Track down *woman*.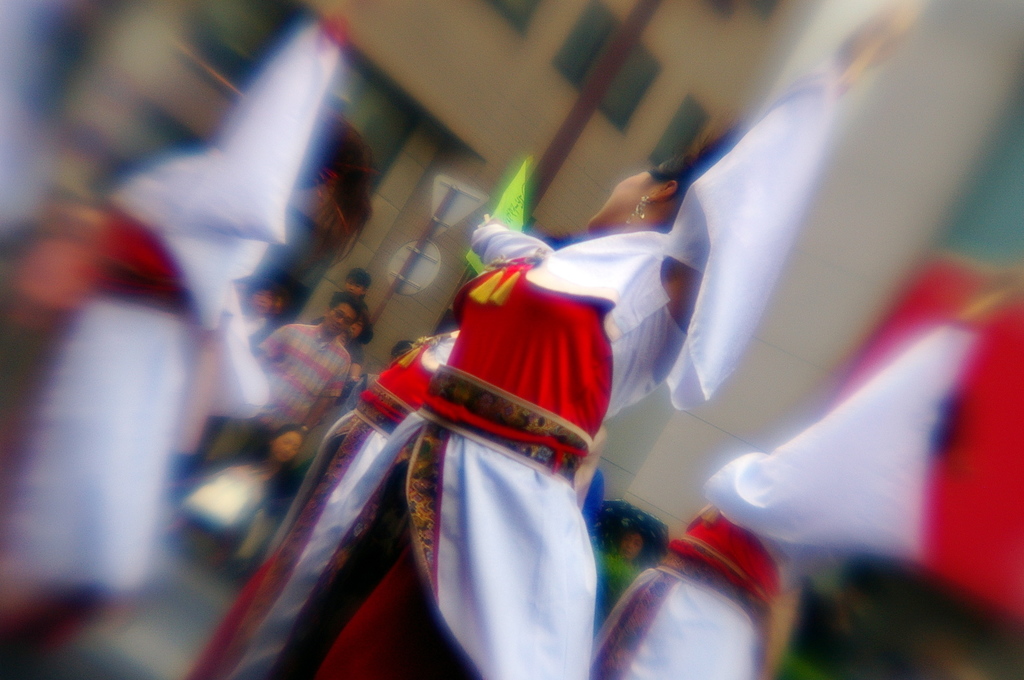
Tracked to pyautogui.locateOnScreen(182, 0, 923, 679).
